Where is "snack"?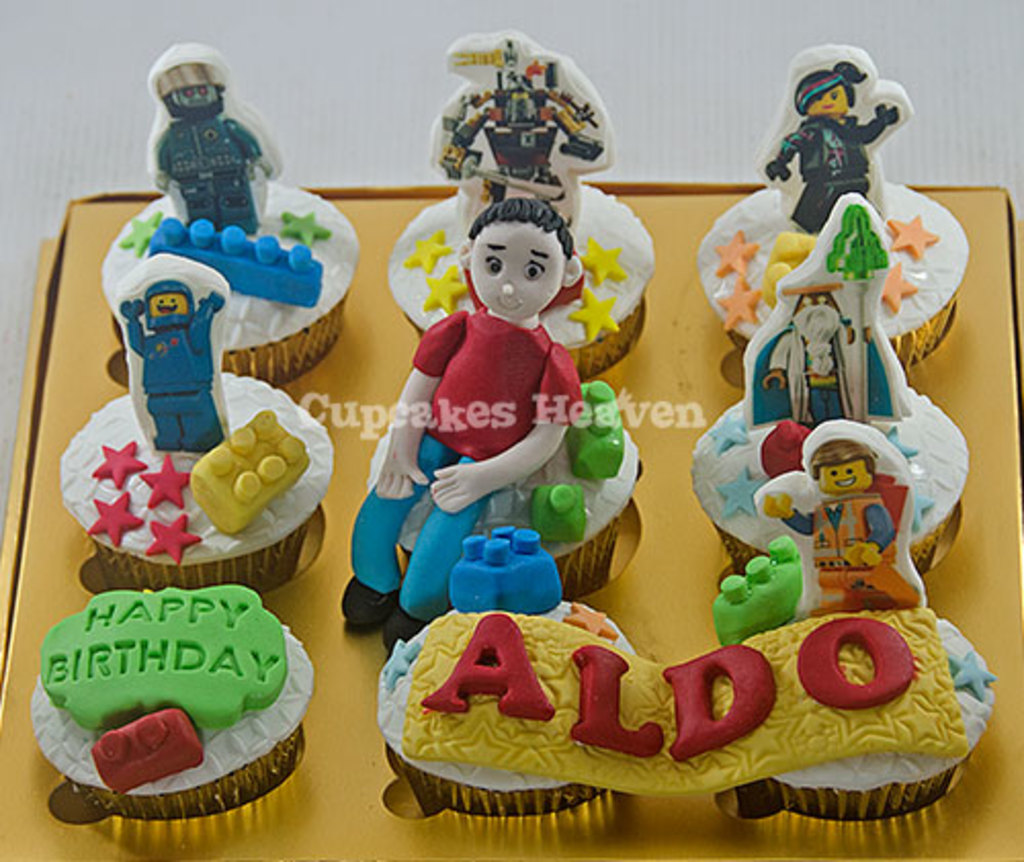
region(713, 412, 1006, 833).
